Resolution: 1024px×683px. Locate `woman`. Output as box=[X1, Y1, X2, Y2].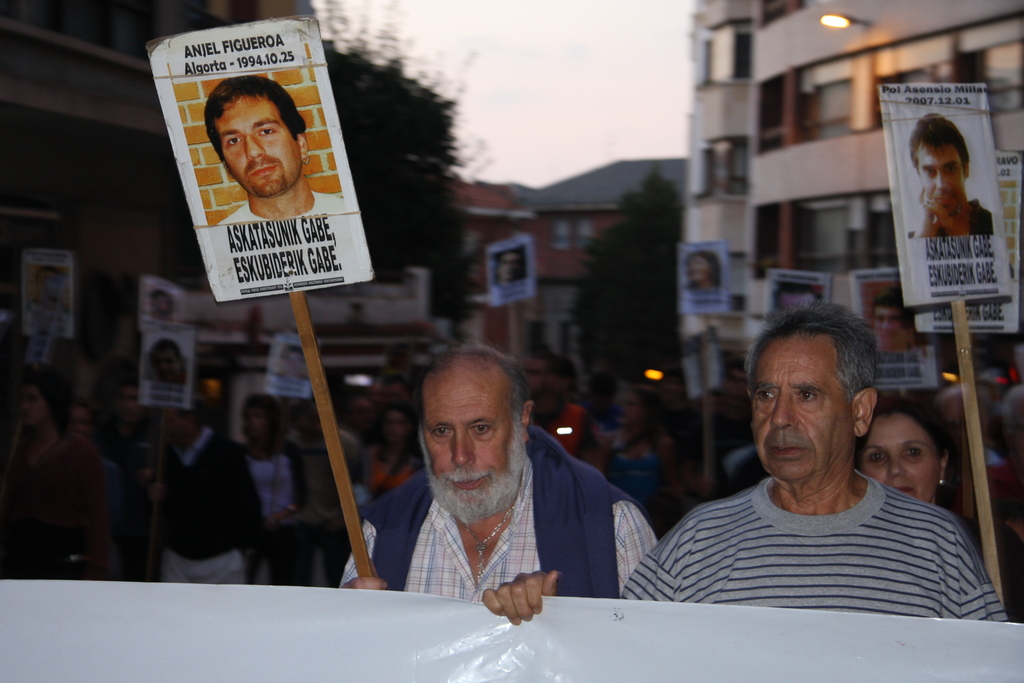
box=[604, 393, 672, 522].
